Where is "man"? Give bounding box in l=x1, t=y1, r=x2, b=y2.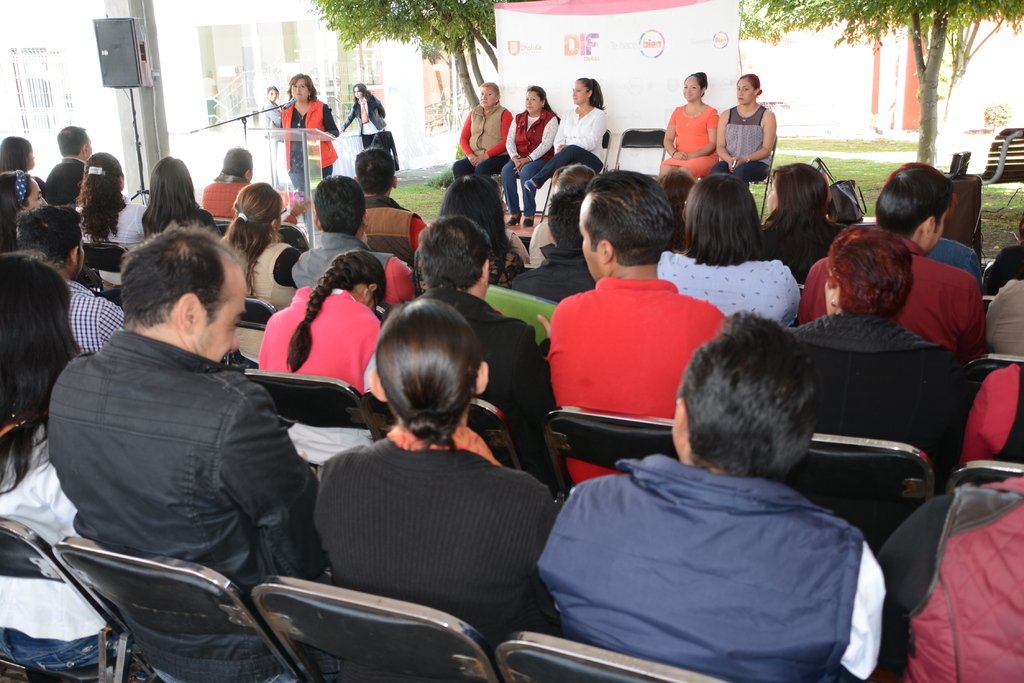
l=545, t=170, r=724, b=483.
